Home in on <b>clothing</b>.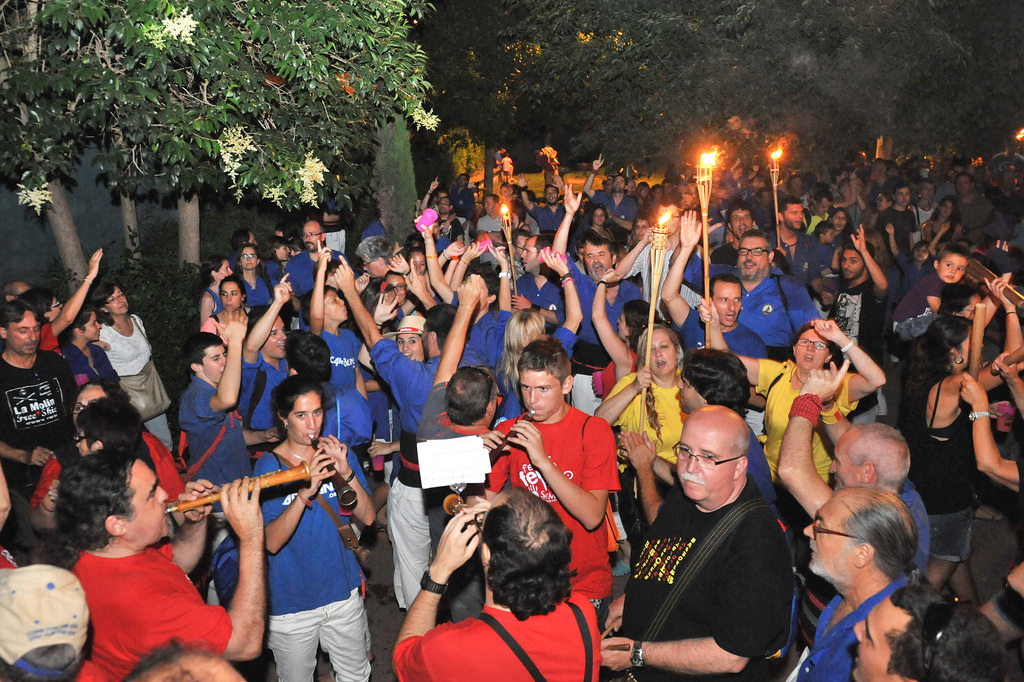
Homed in at select_region(684, 267, 824, 347).
